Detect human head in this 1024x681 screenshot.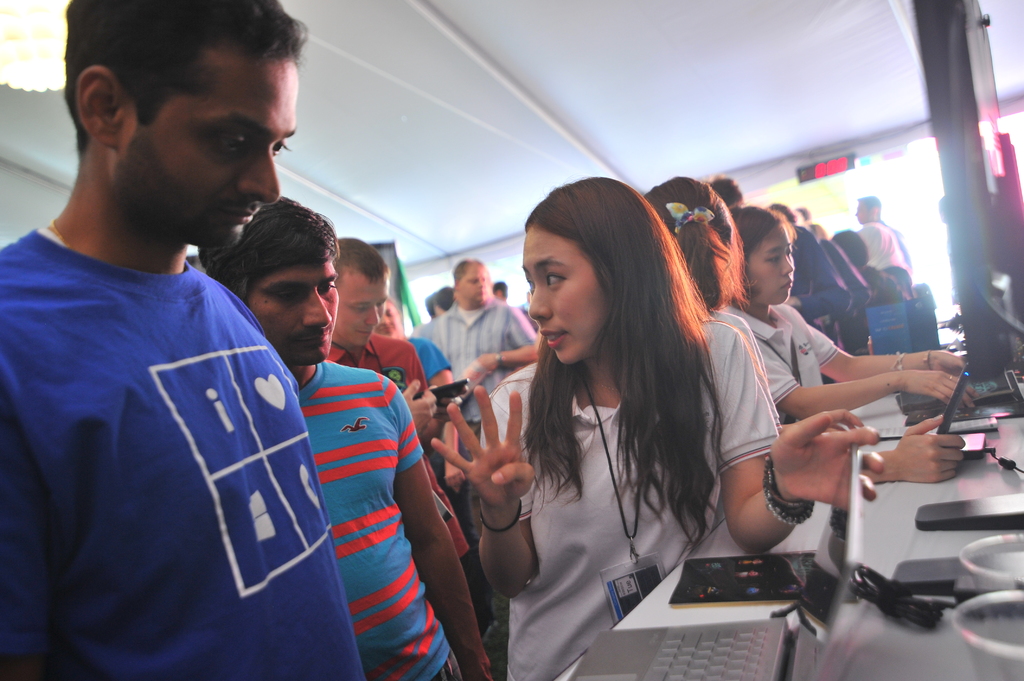
Detection: (731,198,797,308).
